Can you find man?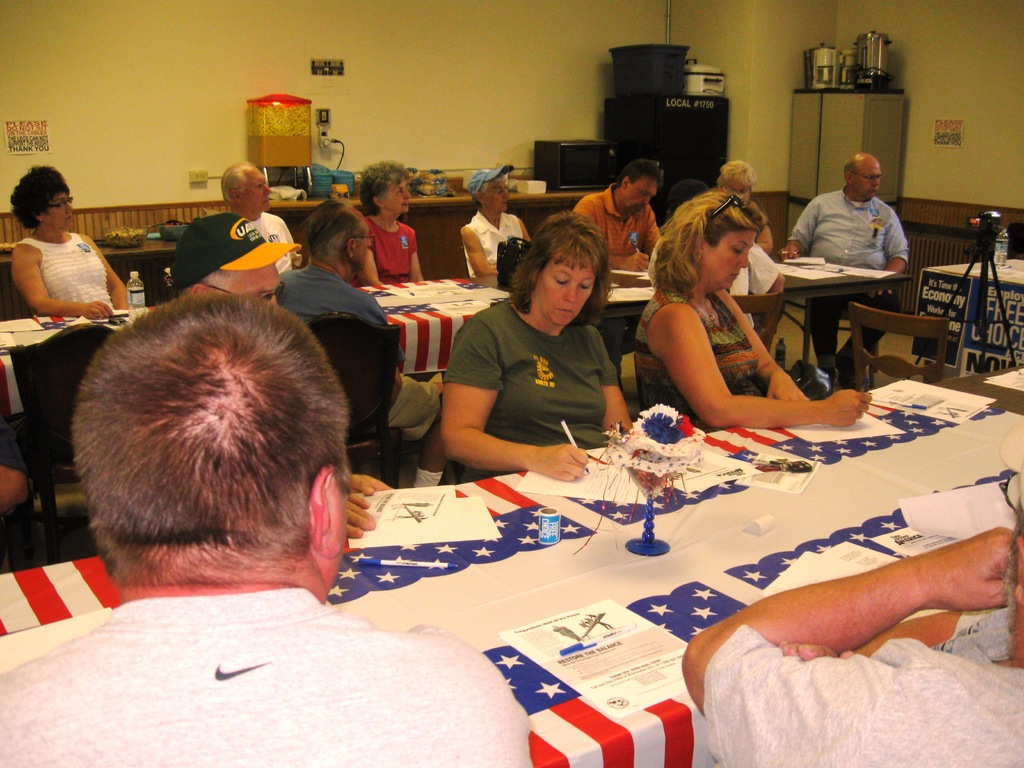
Yes, bounding box: 266,198,454,445.
